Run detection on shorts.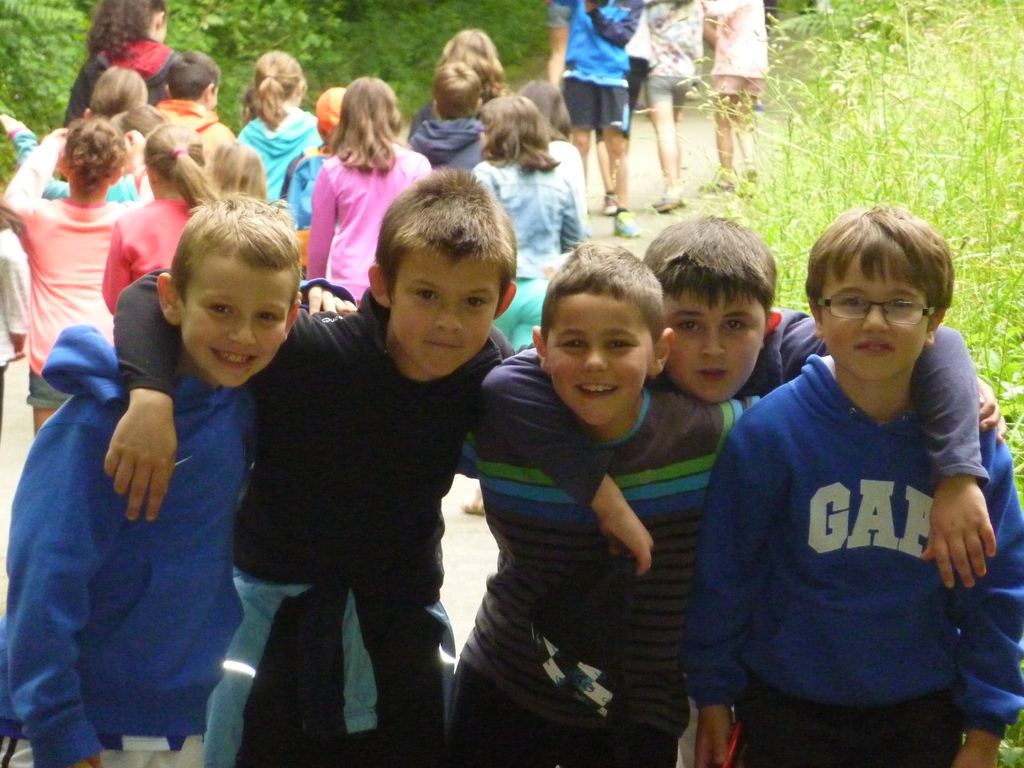
Result: <region>448, 659, 675, 767</region>.
